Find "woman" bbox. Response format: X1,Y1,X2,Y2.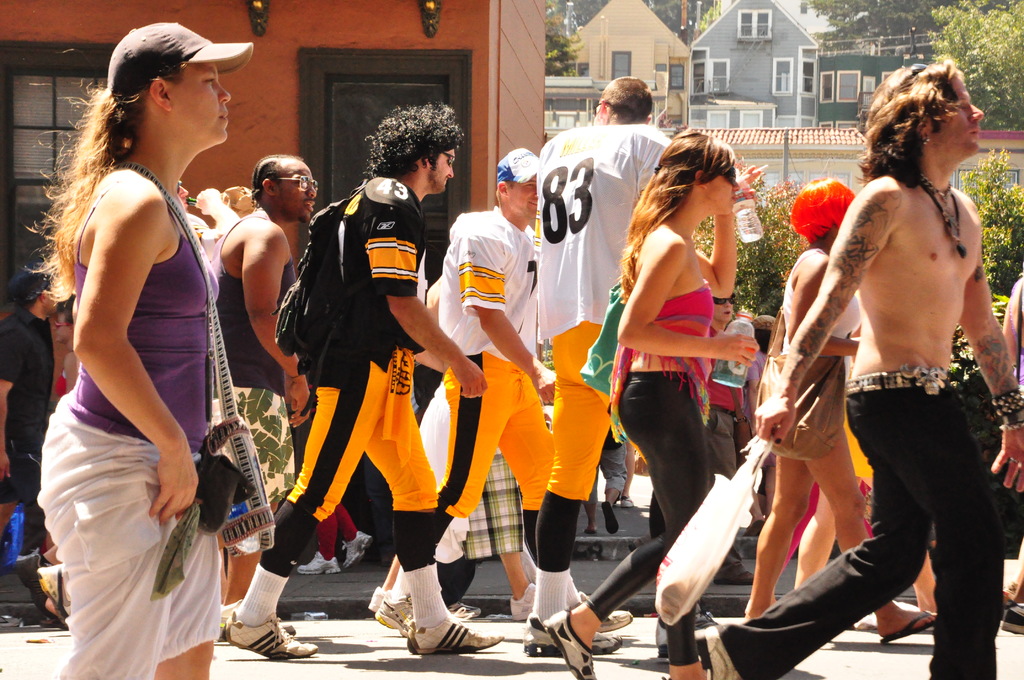
51,304,76,401.
